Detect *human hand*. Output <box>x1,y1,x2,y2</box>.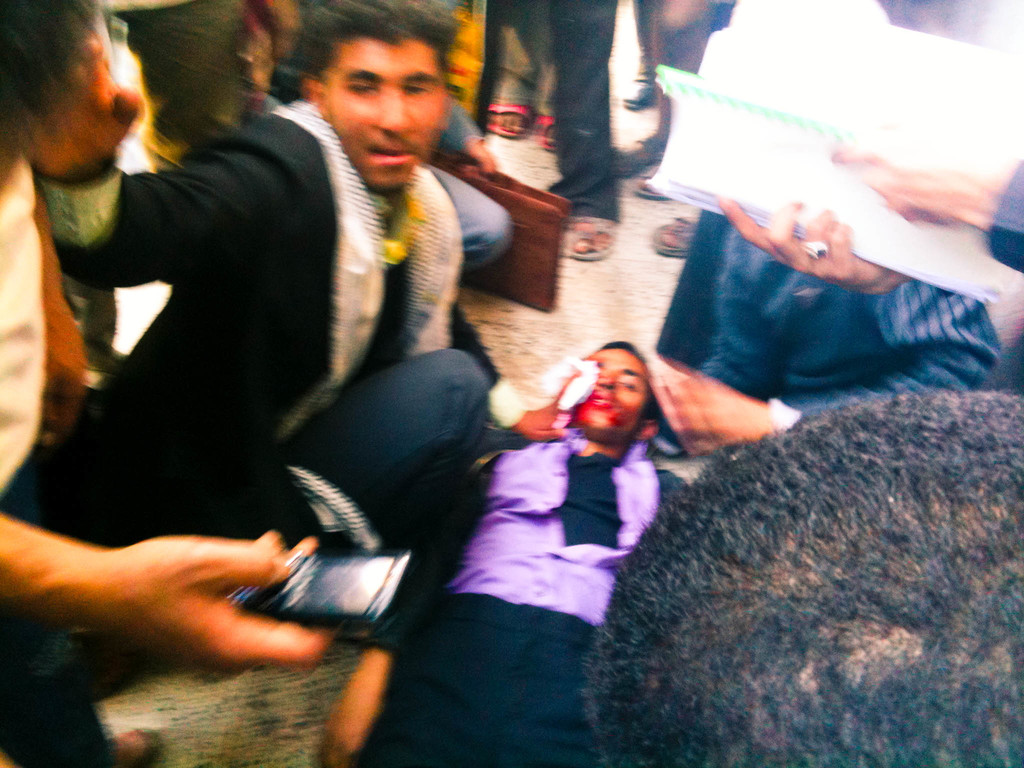
<box>717,199,897,294</box>.
